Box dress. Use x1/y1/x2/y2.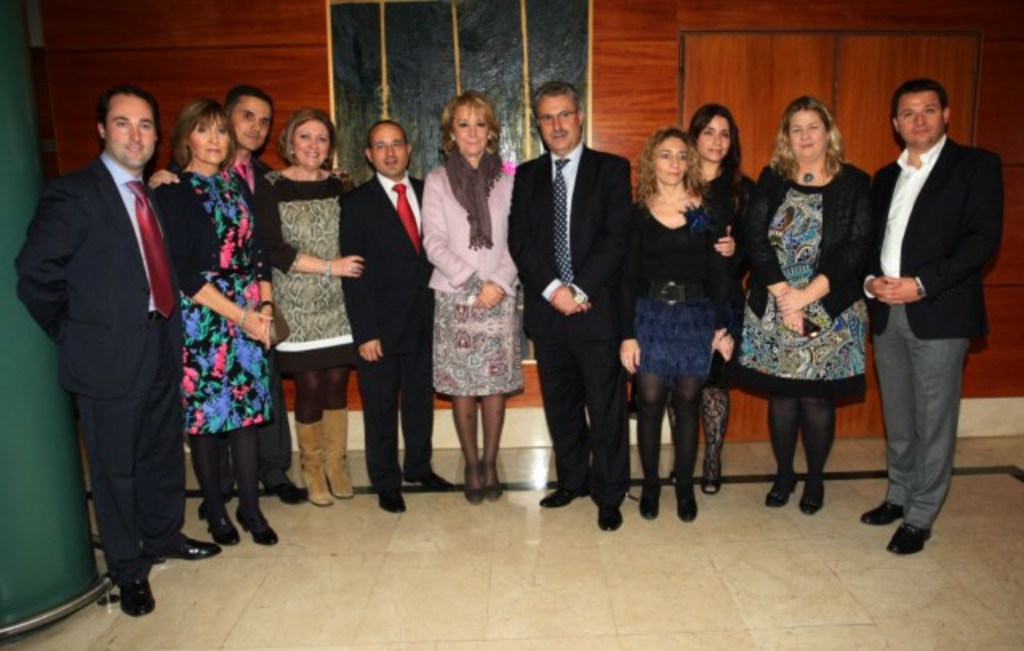
622/211/726/379.
